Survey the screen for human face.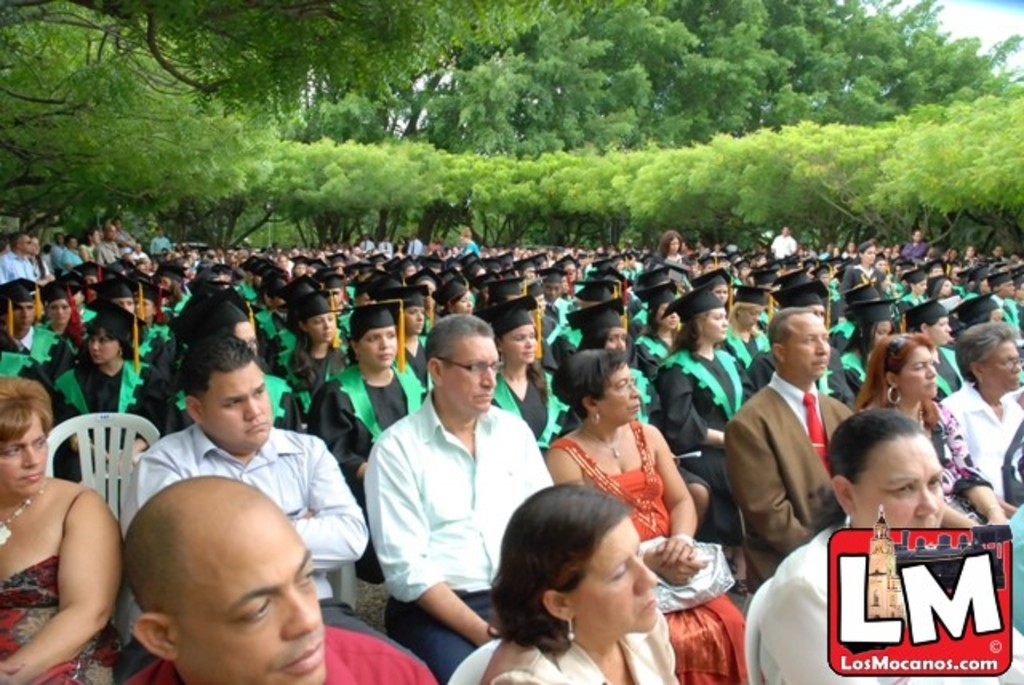
Survey found: 606, 365, 640, 419.
